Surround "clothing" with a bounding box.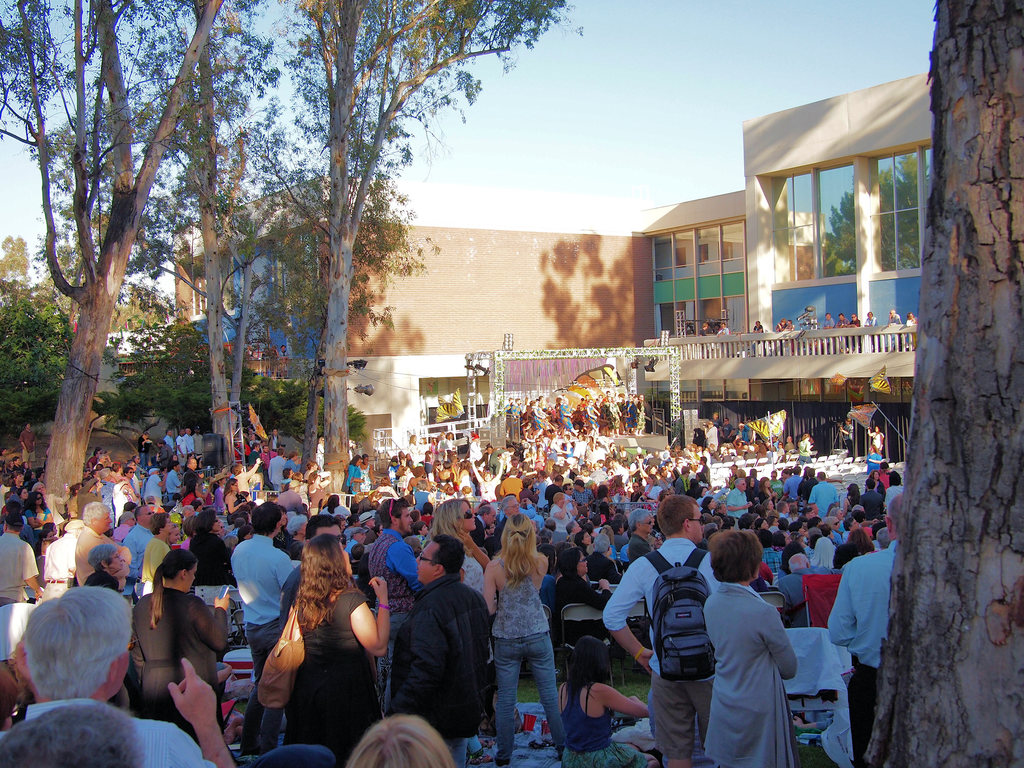
BBox(715, 325, 731, 335).
